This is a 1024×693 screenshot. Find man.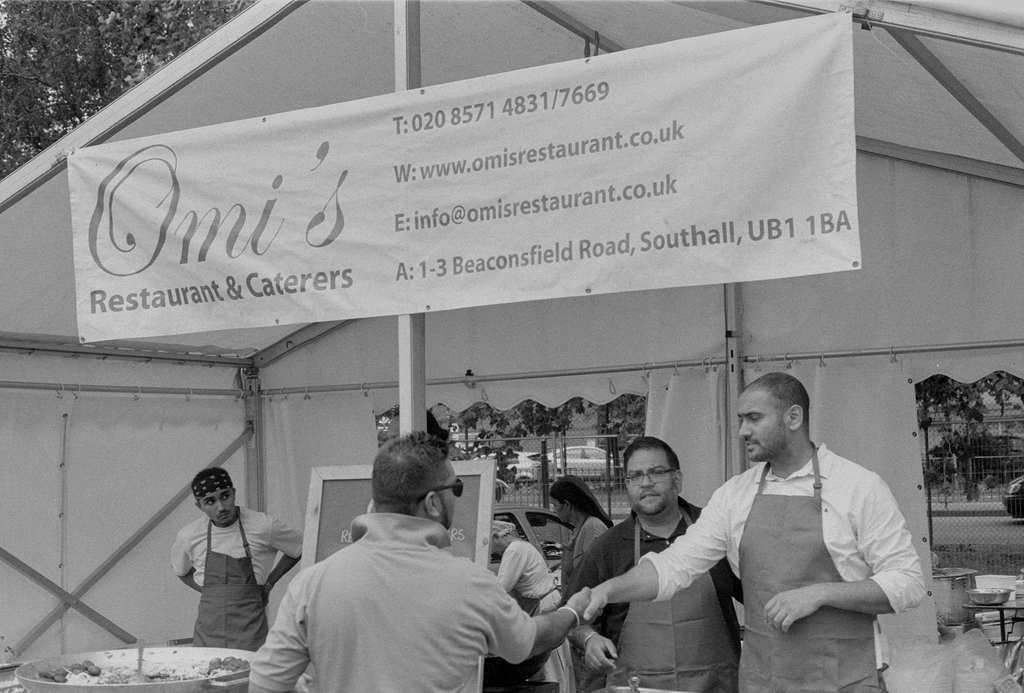
Bounding box: BBox(170, 468, 308, 654).
